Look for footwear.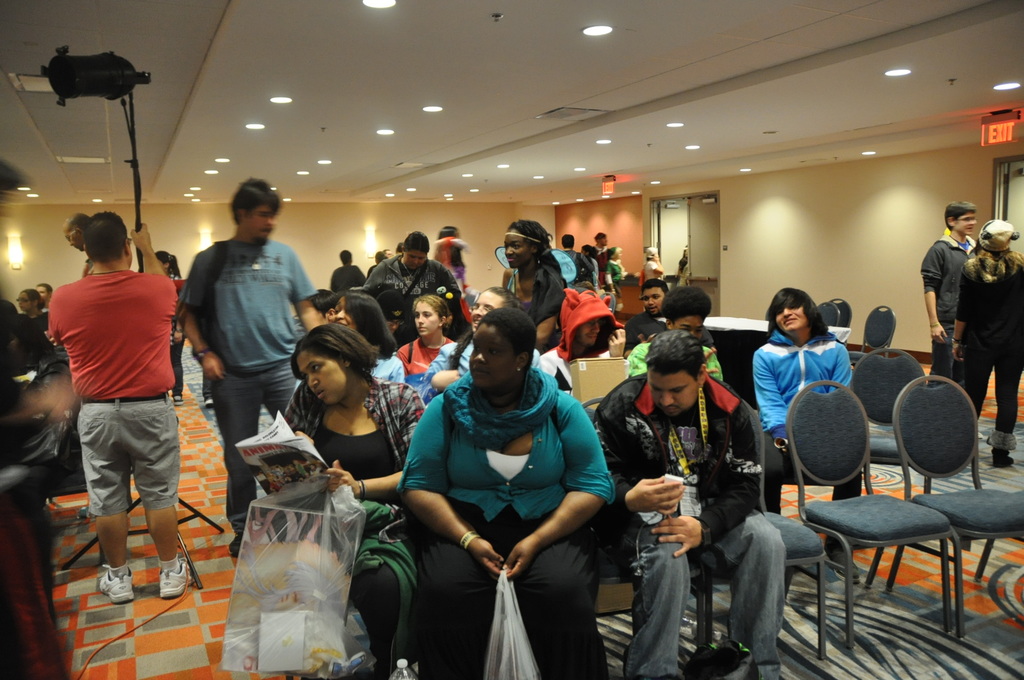
Found: <region>988, 443, 1018, 469</region>.
